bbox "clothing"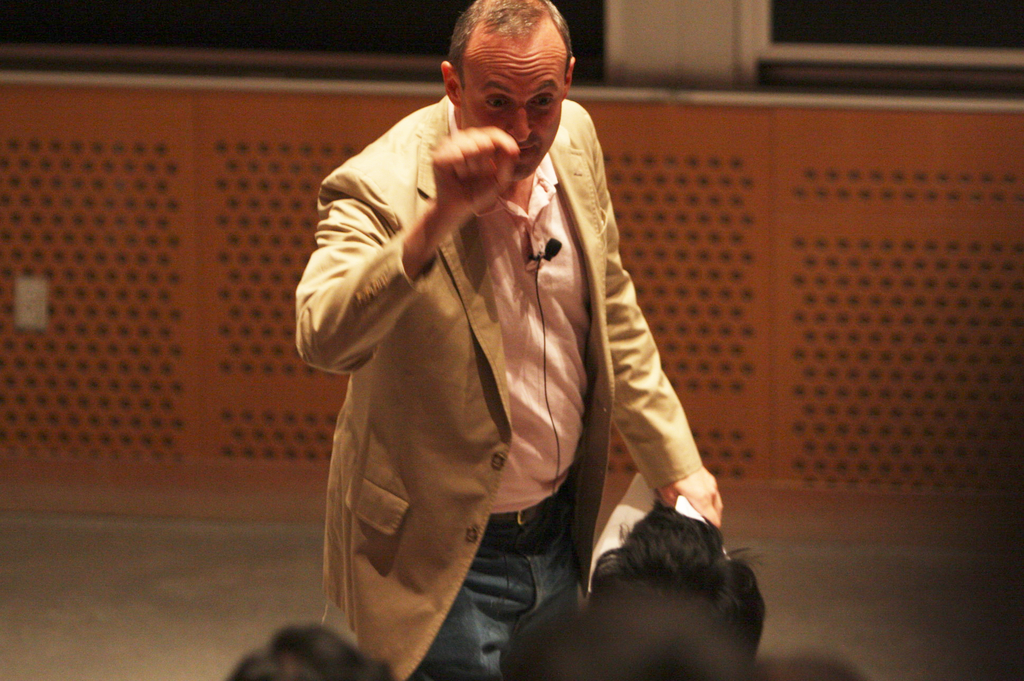
[284, 95, 705, 621]
